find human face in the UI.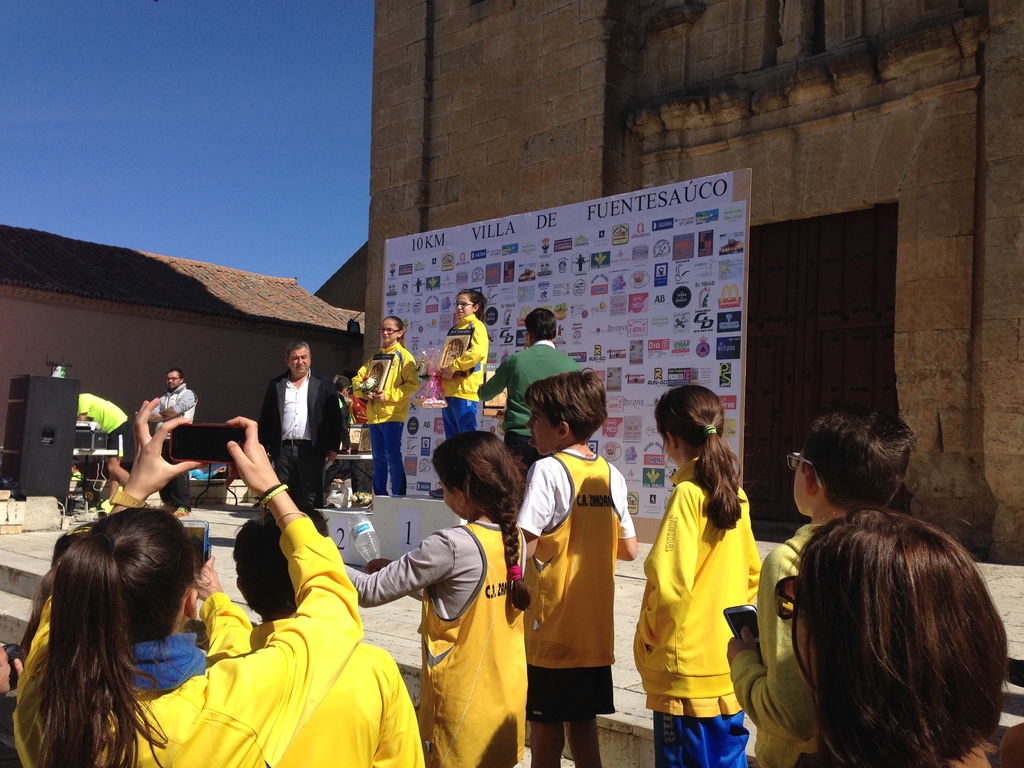
UI element at <region>793, 452, 805, 513</region>.
